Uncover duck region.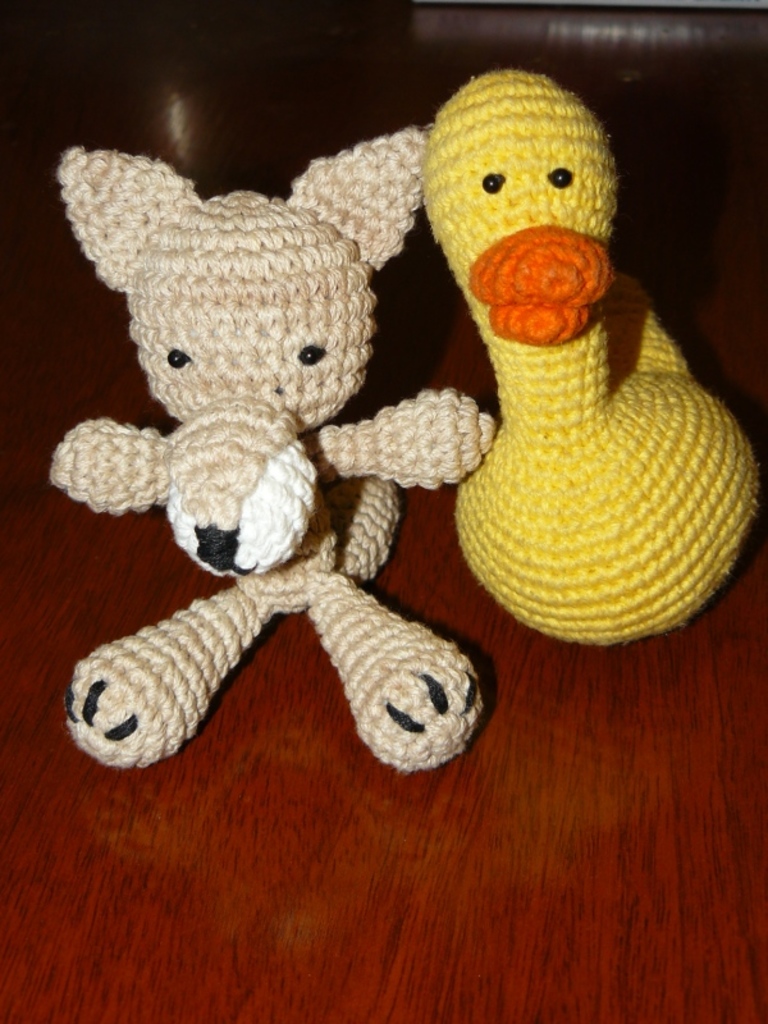
Uncovered: [442,67,764,645].
